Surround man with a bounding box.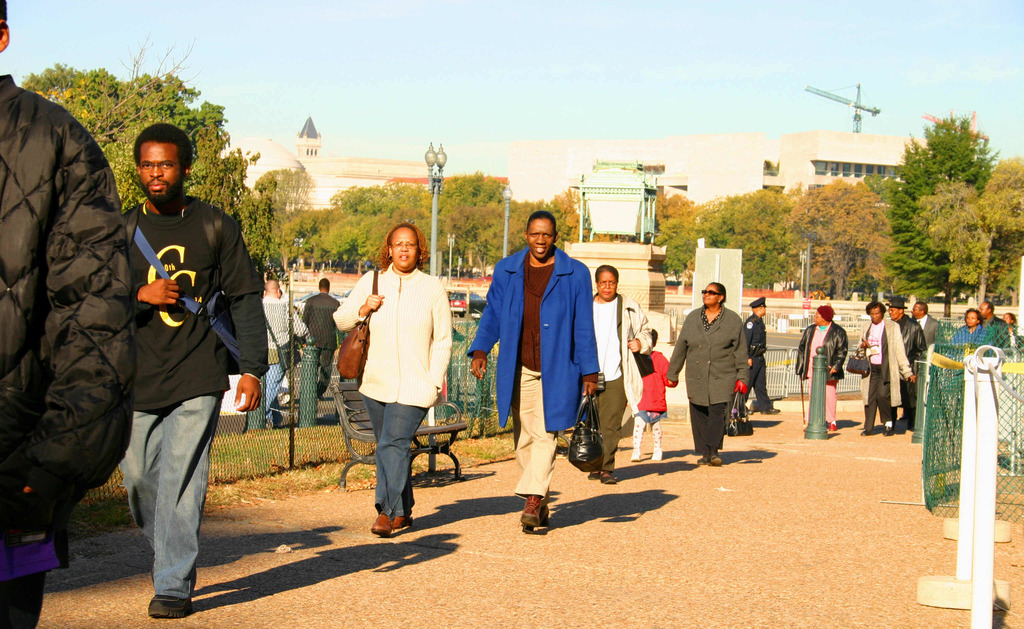
locate(882, 300, 929, 426).
